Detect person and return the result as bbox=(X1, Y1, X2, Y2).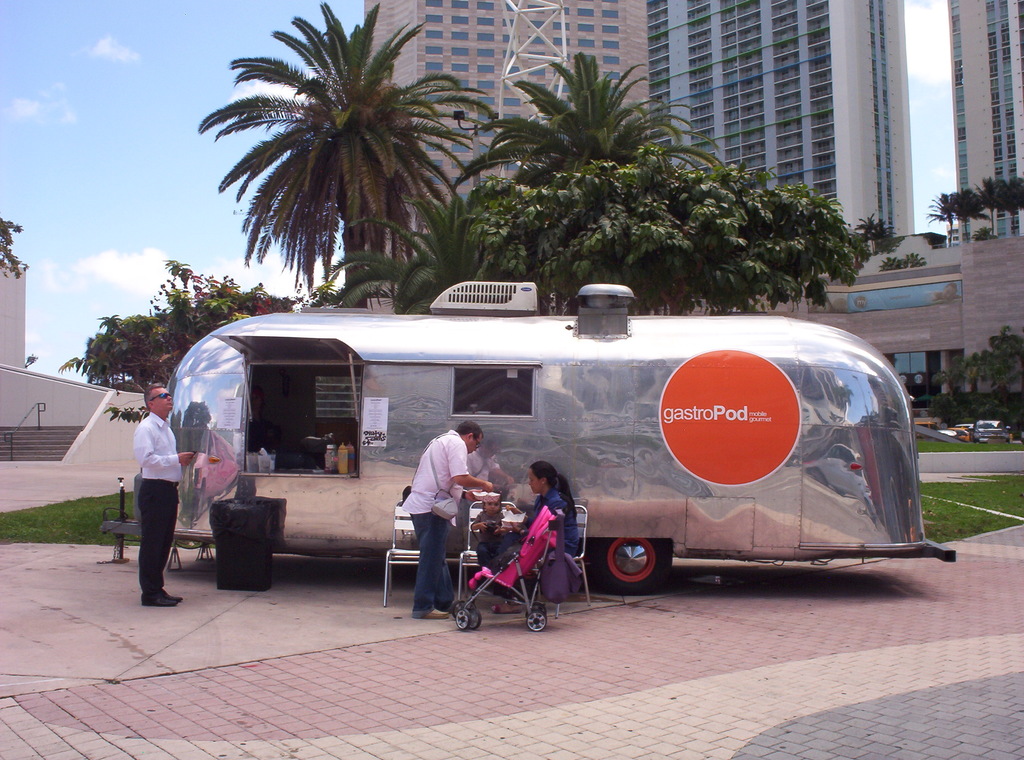
bbox=(502, 453, 588, 630).
